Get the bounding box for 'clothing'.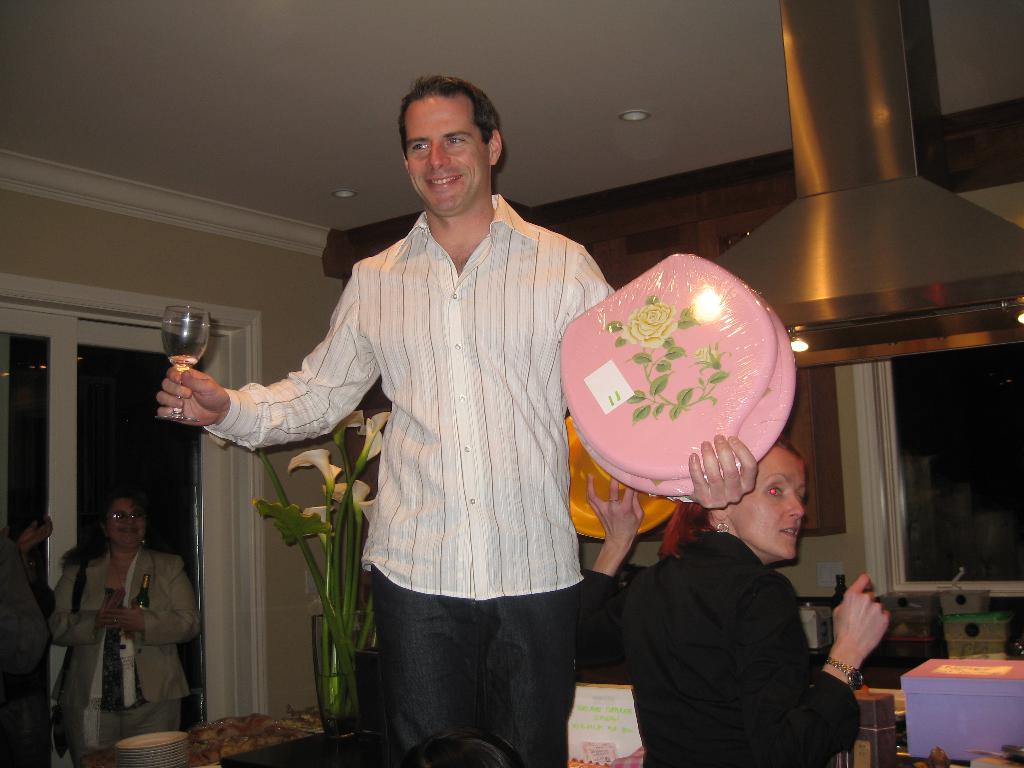
l=229, t=154, r=604, b=729.
